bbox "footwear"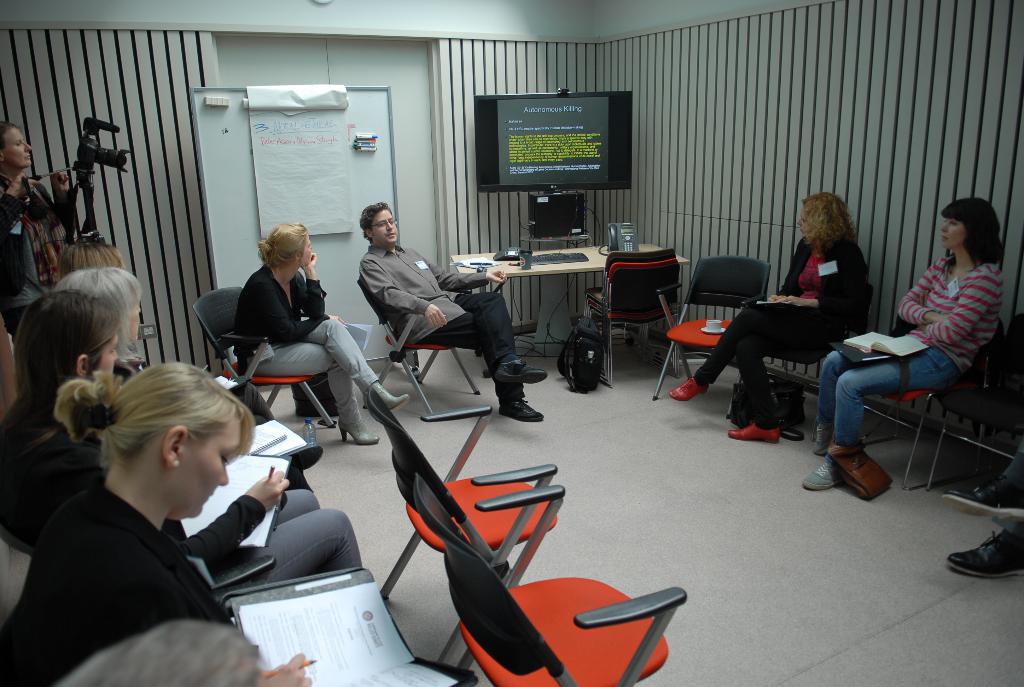
670/374/710/400
